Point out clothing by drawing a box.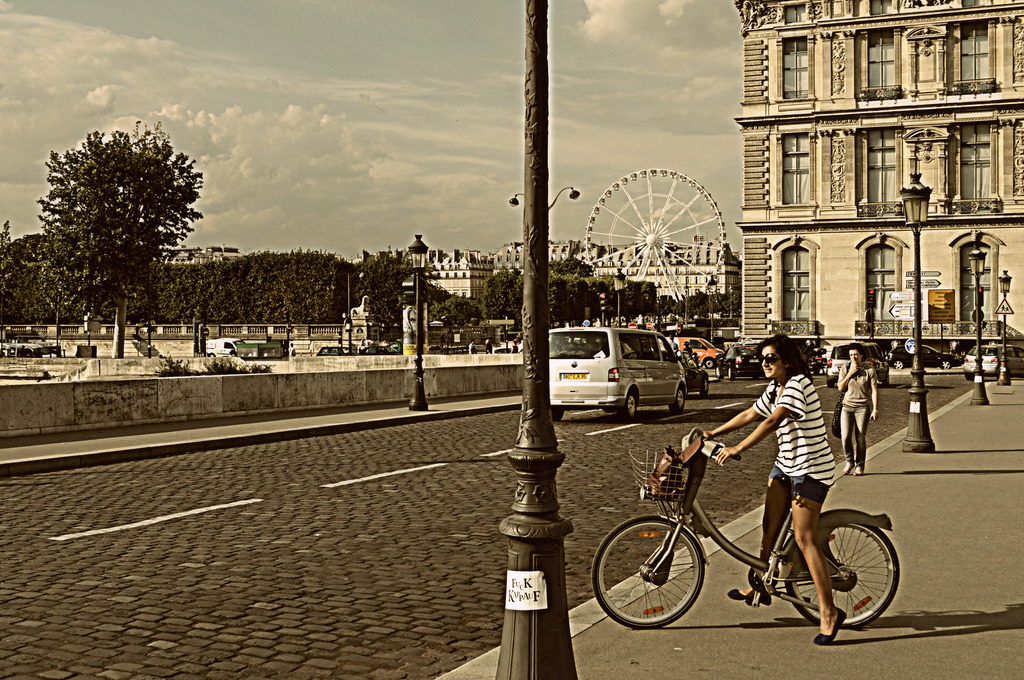
(left=752, top=365, right=835, bottom=489).
